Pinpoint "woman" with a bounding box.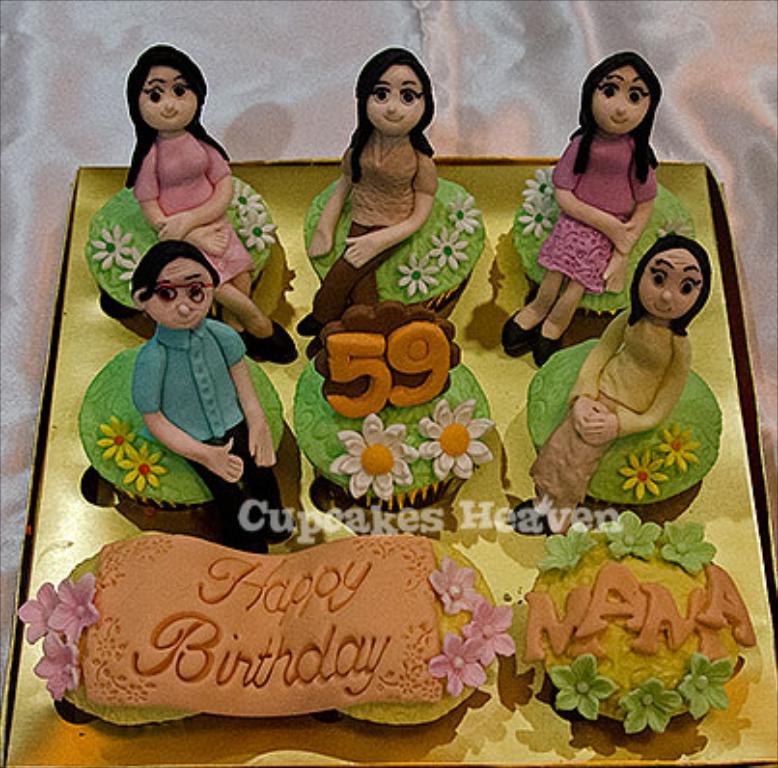
x1=292 y1=48 x2=438 y2=355.
